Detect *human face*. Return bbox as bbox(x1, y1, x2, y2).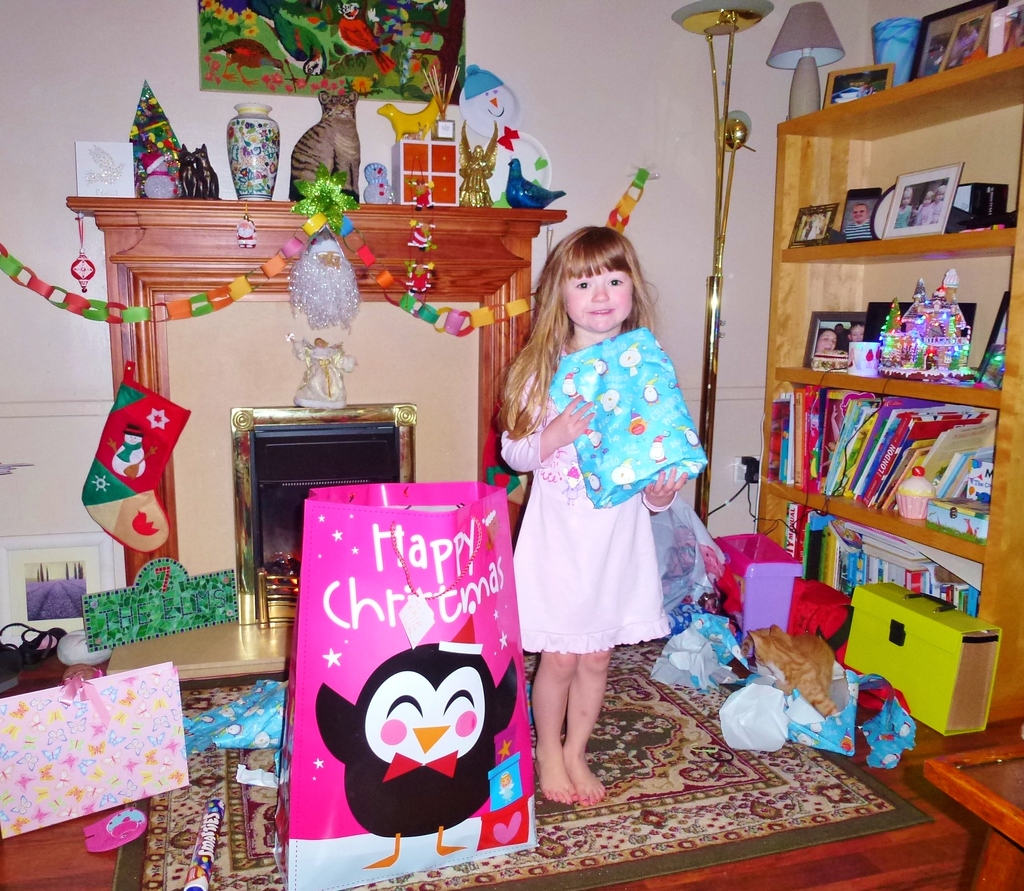
bbox(564, 272, 634, 329).
